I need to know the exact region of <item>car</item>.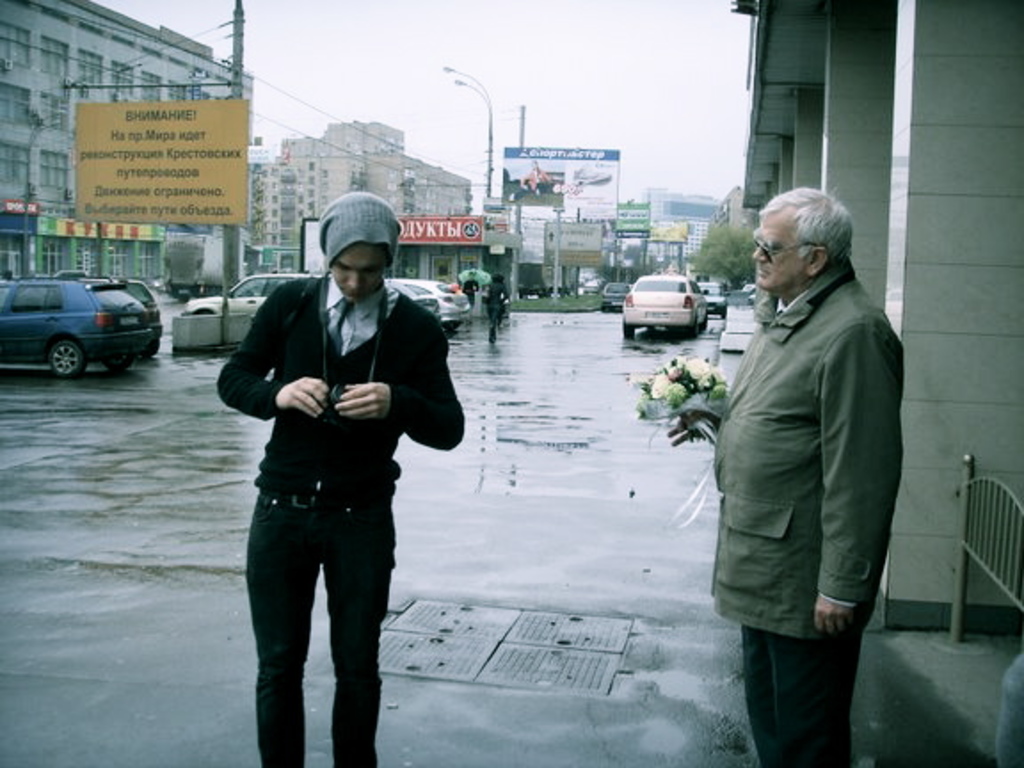
Region: bbox(624, 274, 708, 341).
